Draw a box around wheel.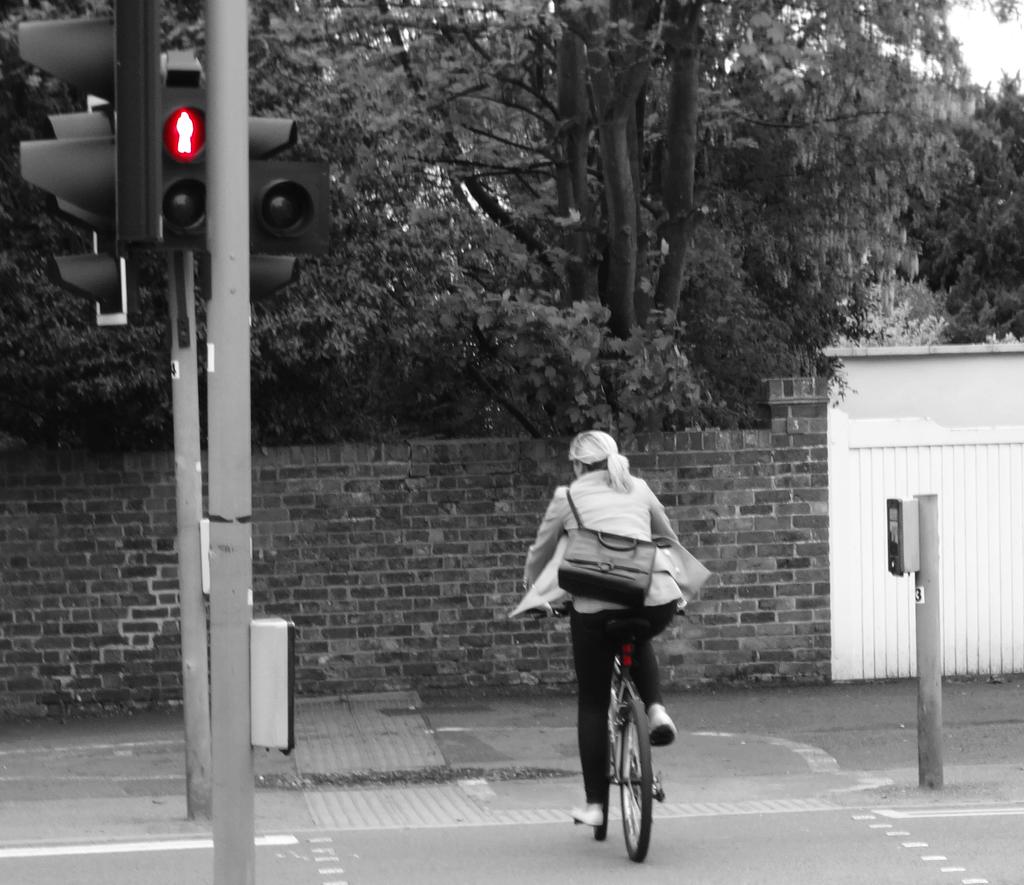
rect(596, 793, 607, 841).
